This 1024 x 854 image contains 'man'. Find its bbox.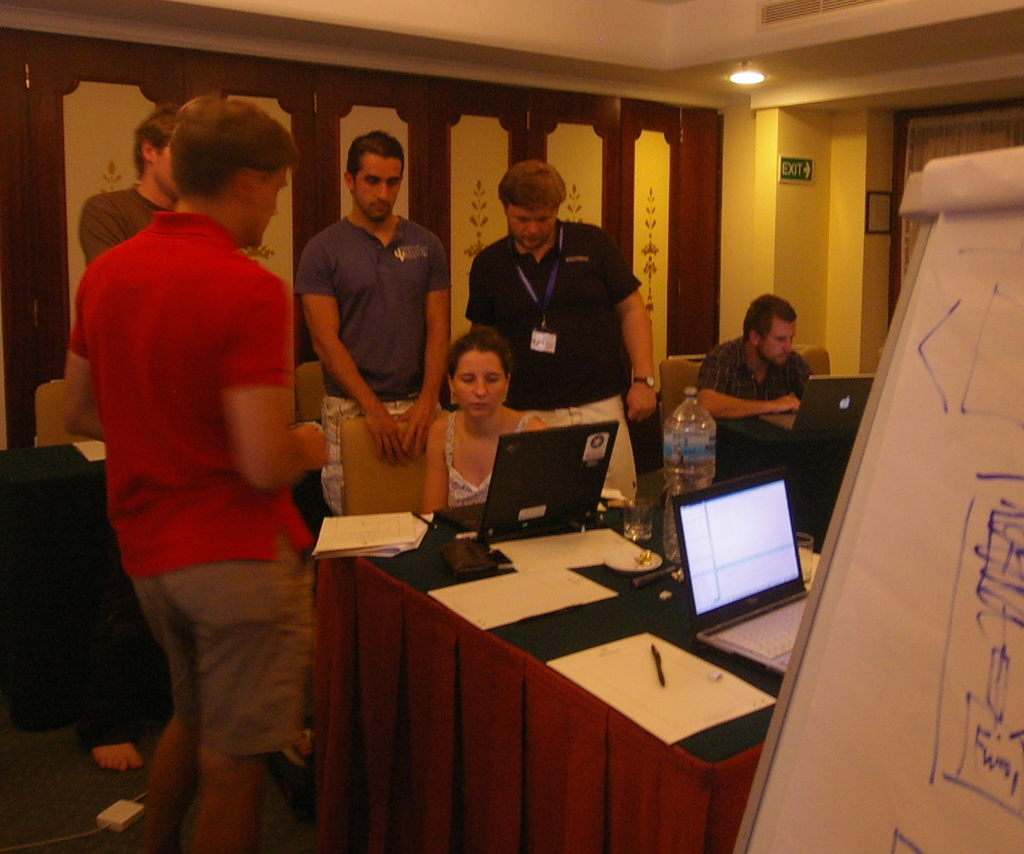
(66,108,173,768).
